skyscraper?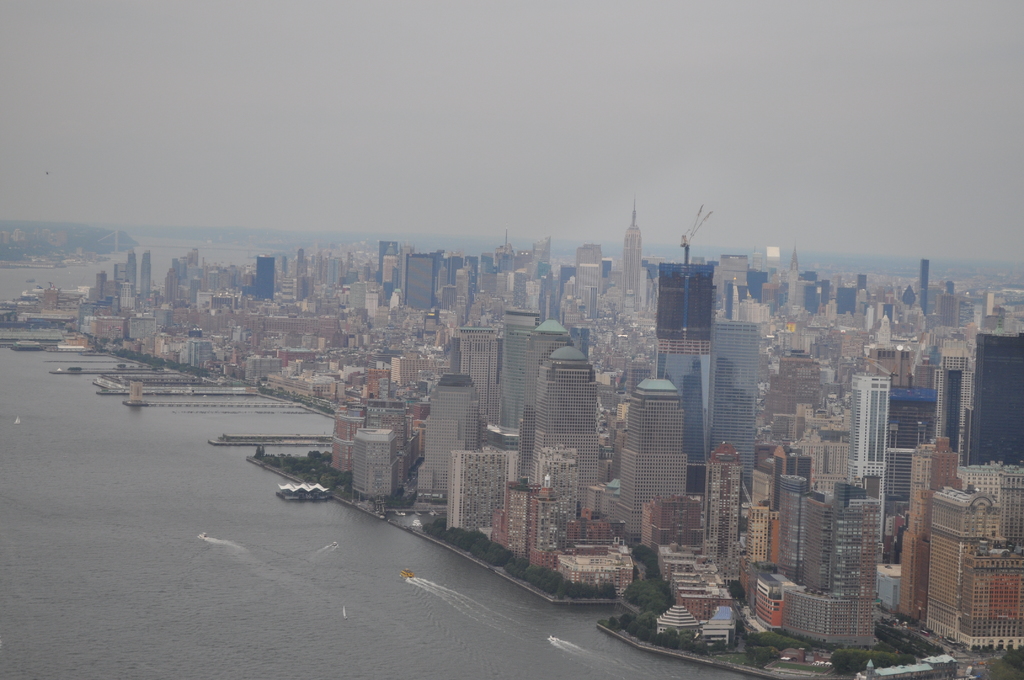
region(768, 247, 825, 321)
